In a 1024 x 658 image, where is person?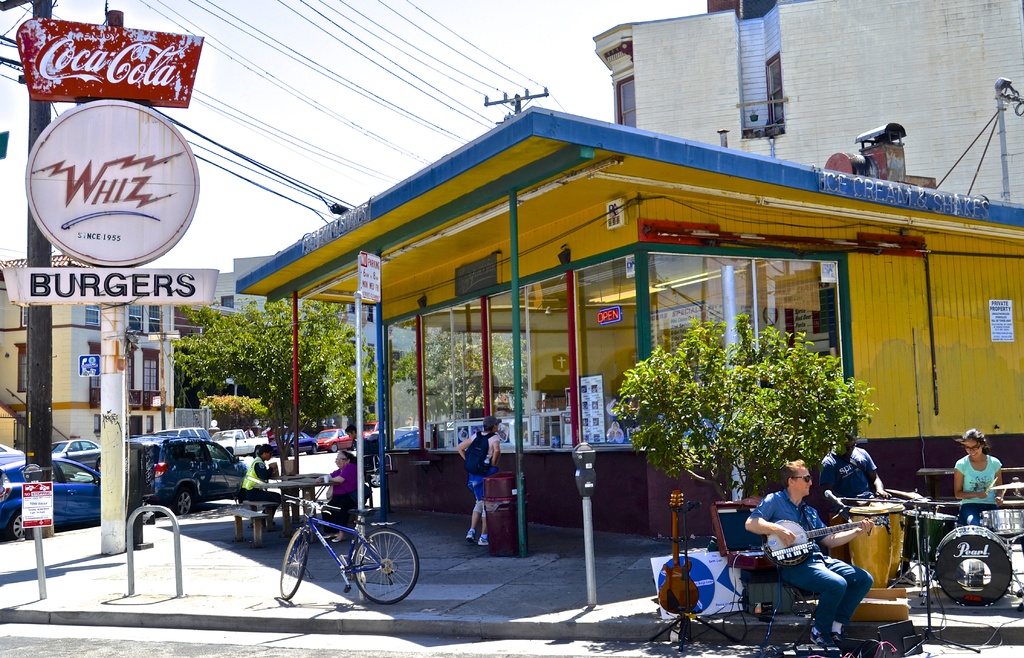
459 416 502 546.
